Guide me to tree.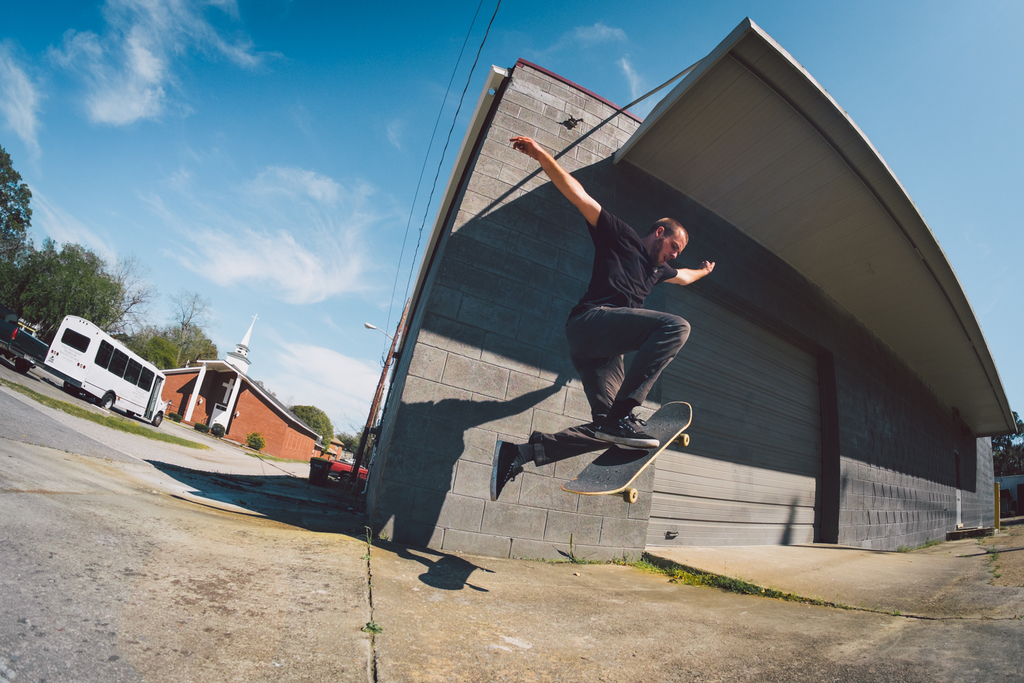
Guidance: <box>1,245,120,319</box>.
